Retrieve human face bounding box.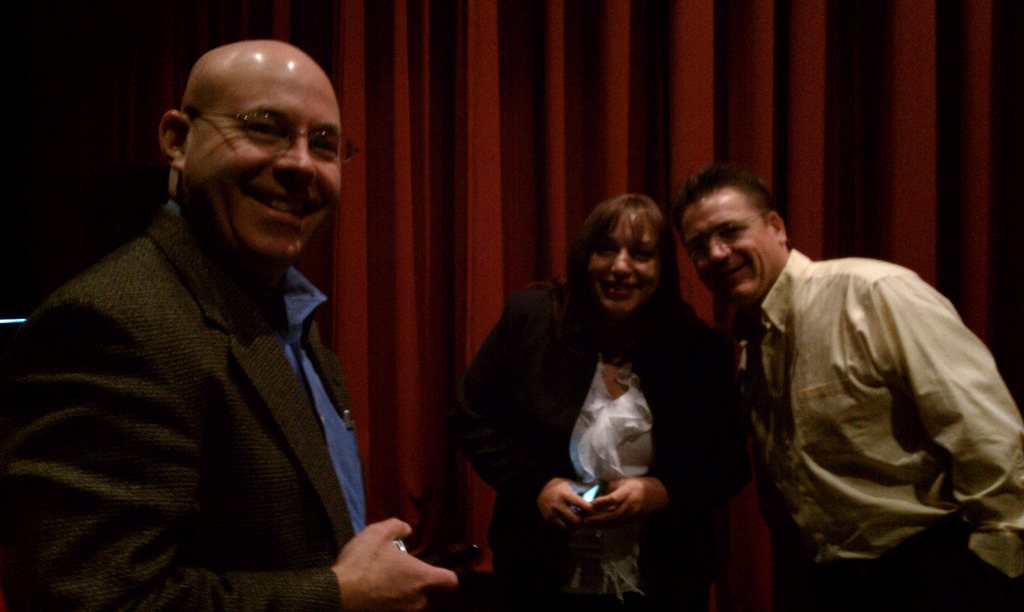
Bounding box: (x1=589, y1=224, x2=662, y2=316).
